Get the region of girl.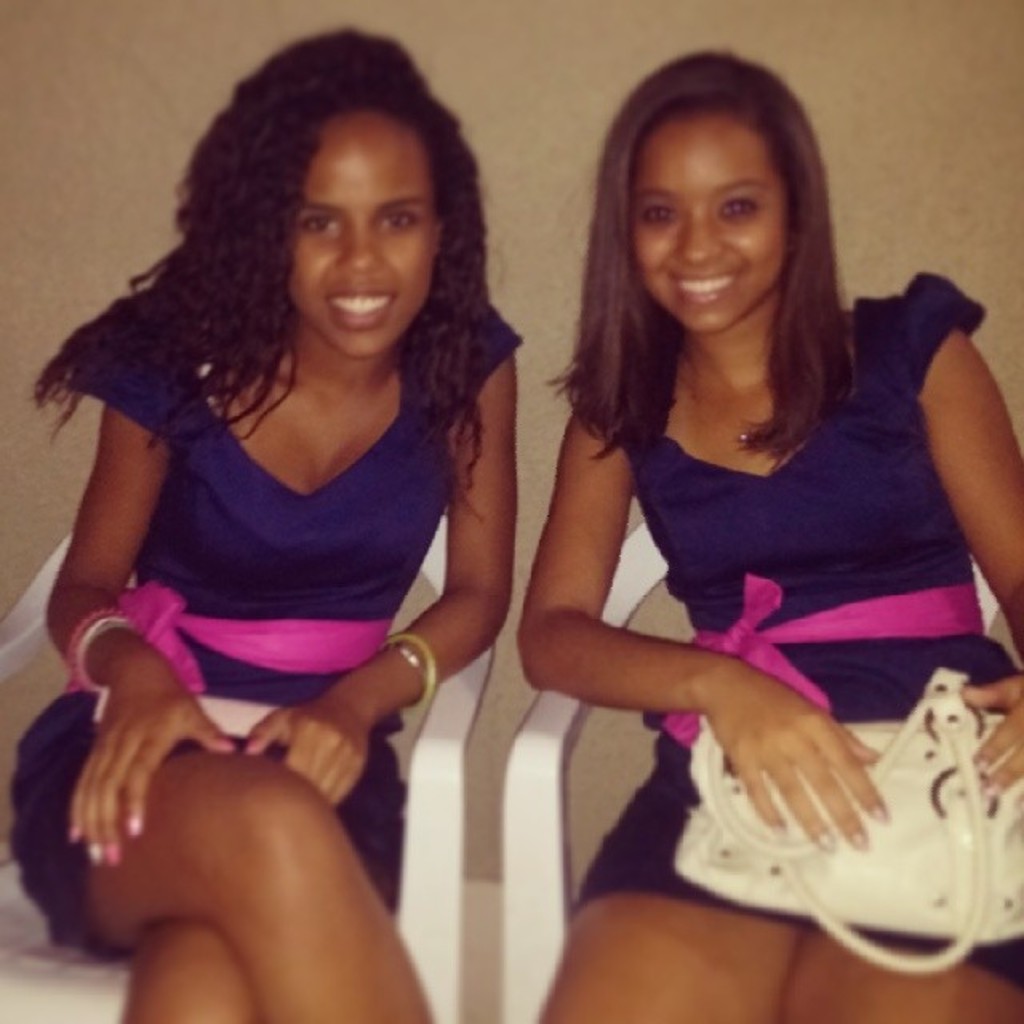
x1=0, y1=22, x2=522, y2=1022.
